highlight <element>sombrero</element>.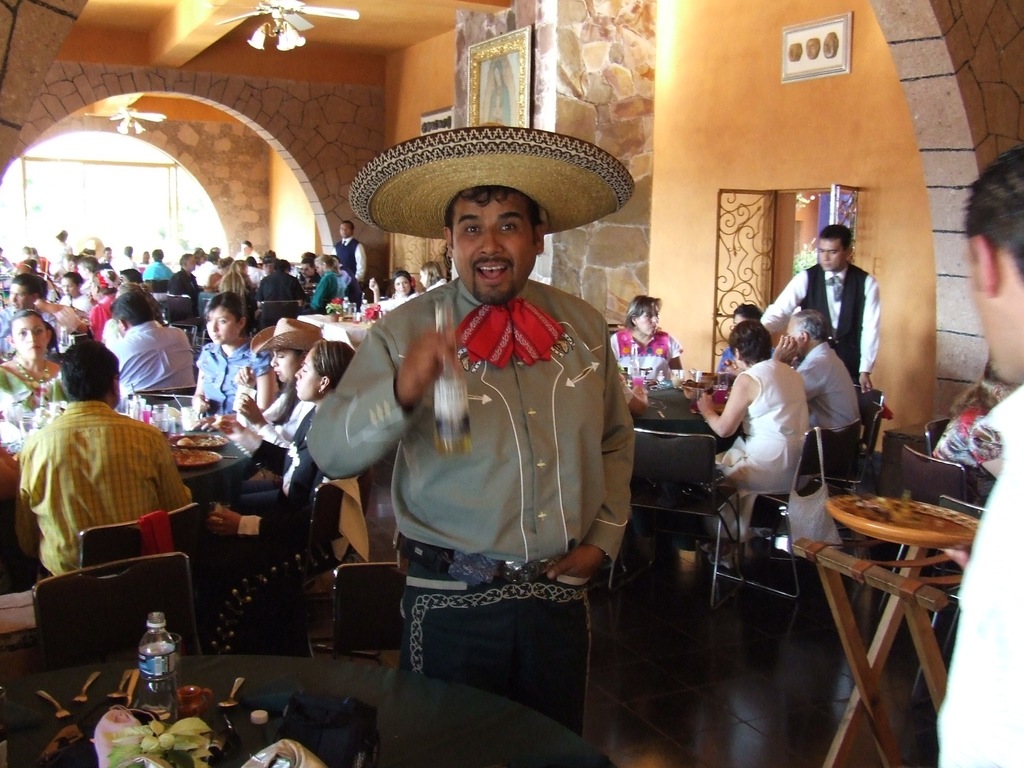
Highlighted region: bbox=(340, 115, 636, 268).
